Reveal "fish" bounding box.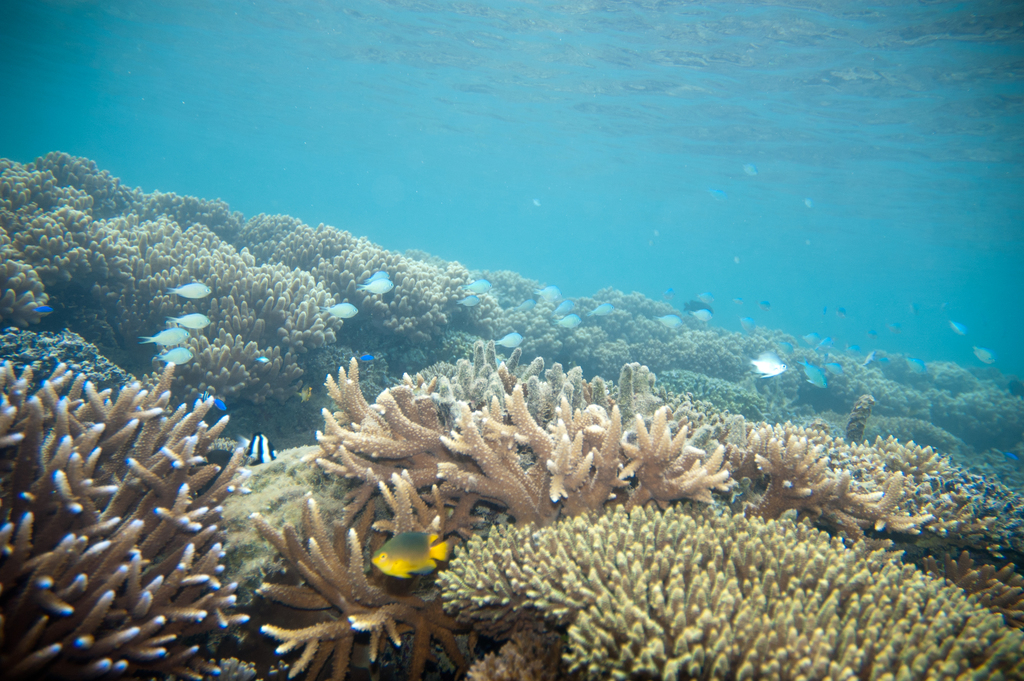
Revealed: crop(370, 528, 456, 578).
